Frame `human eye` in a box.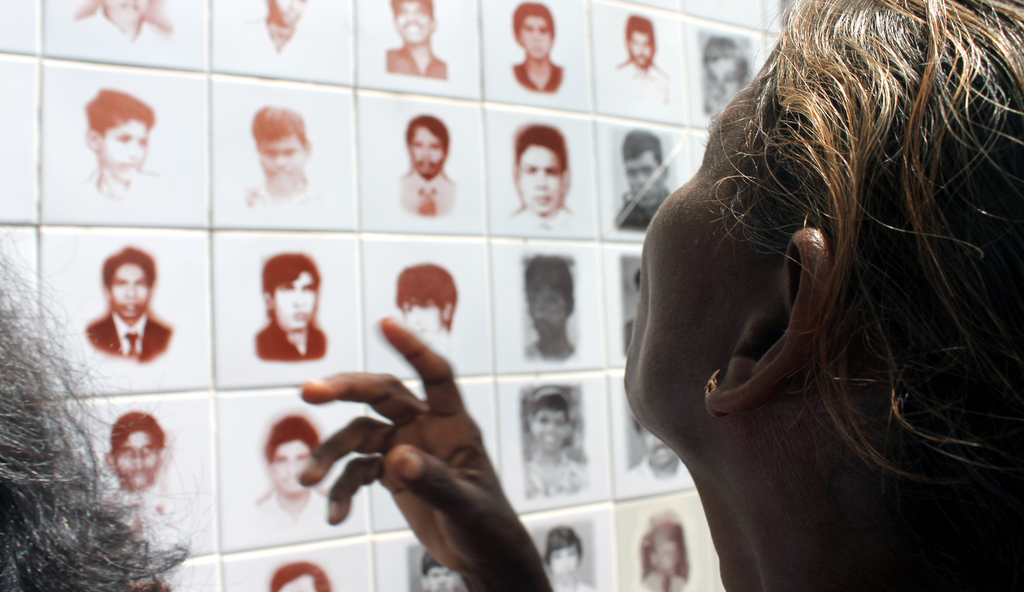
Rect(522, 24, 534, 33).
